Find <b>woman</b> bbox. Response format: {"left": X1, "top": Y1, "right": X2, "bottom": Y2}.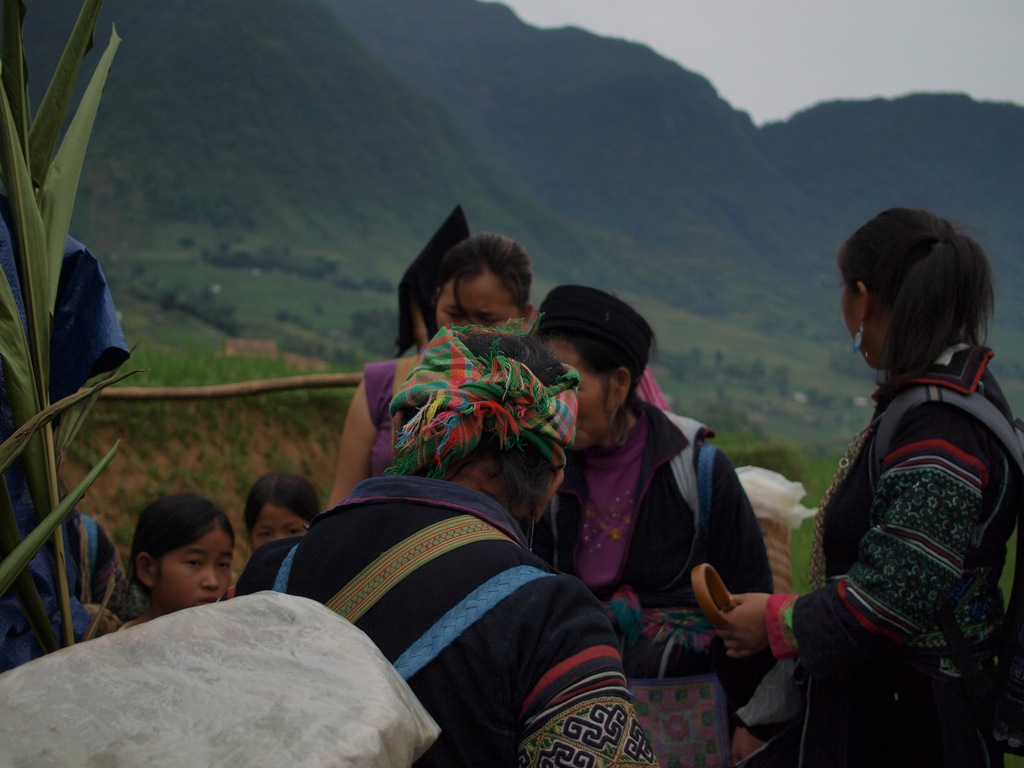
{"left": 328, "top": 233, "right": 536, "bottom": 508}.
